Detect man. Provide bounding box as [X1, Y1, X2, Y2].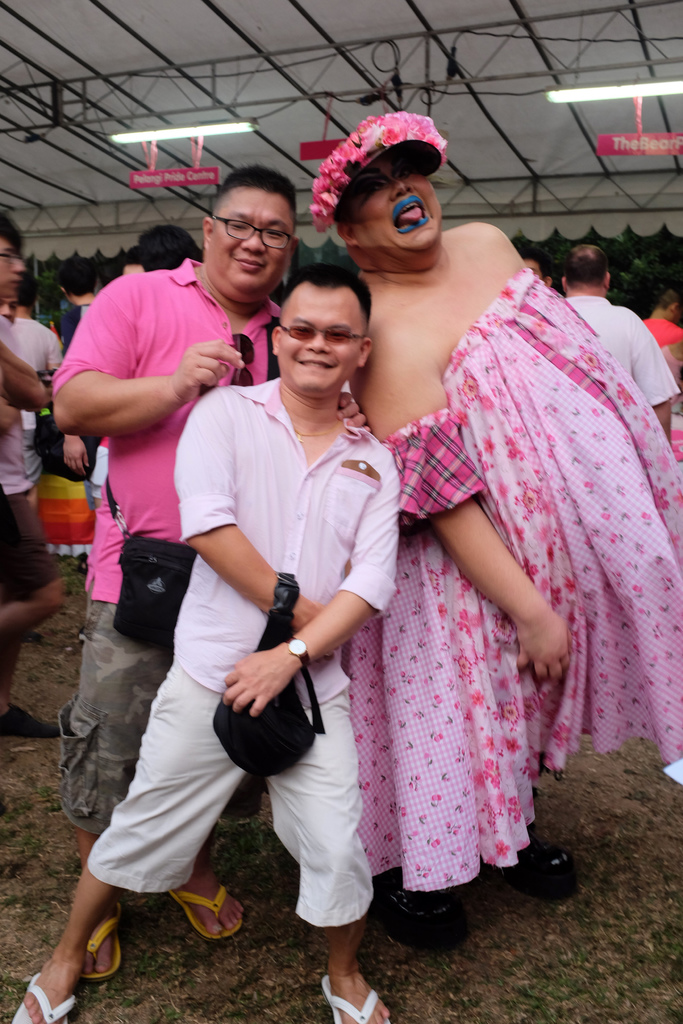
[48, 163, 369, 987].
